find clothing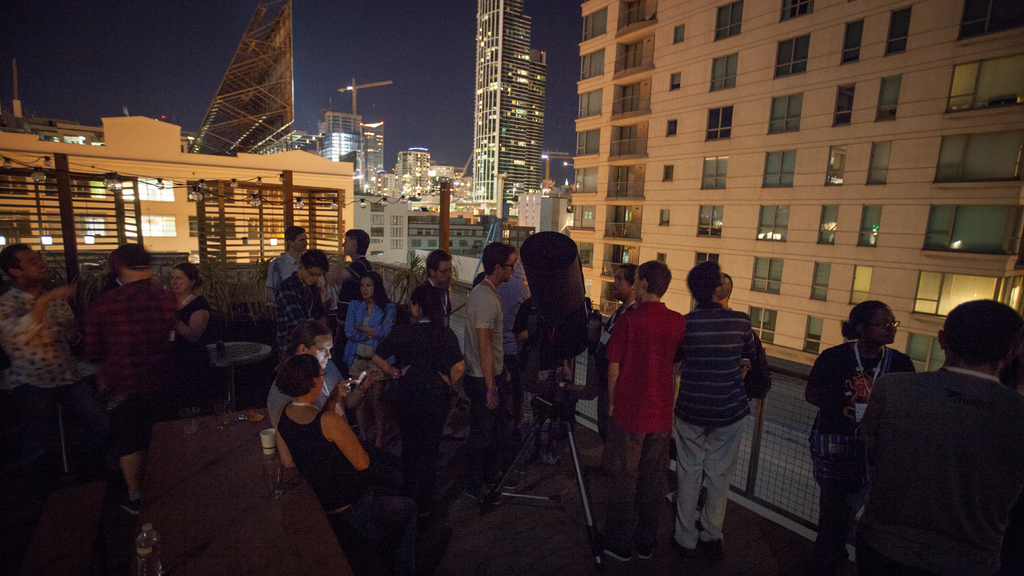
[left=495, top=275, right=524, bottom=454]
